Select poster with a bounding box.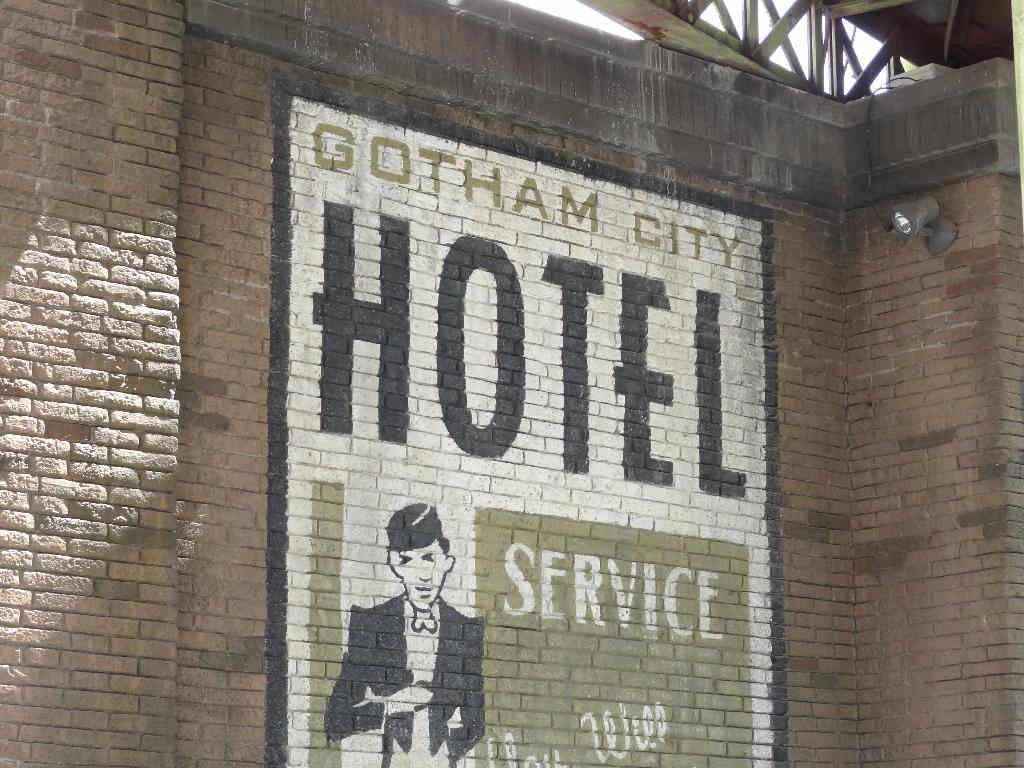
284,118,779,767.
